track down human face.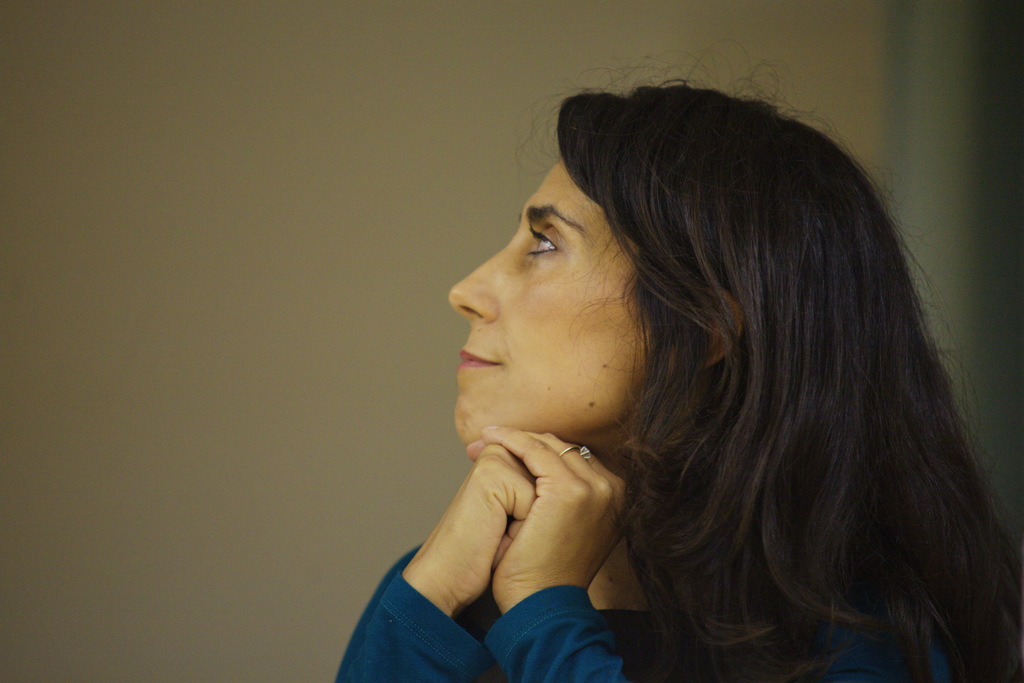
Tracked to region(446, 149, 665, 451).
